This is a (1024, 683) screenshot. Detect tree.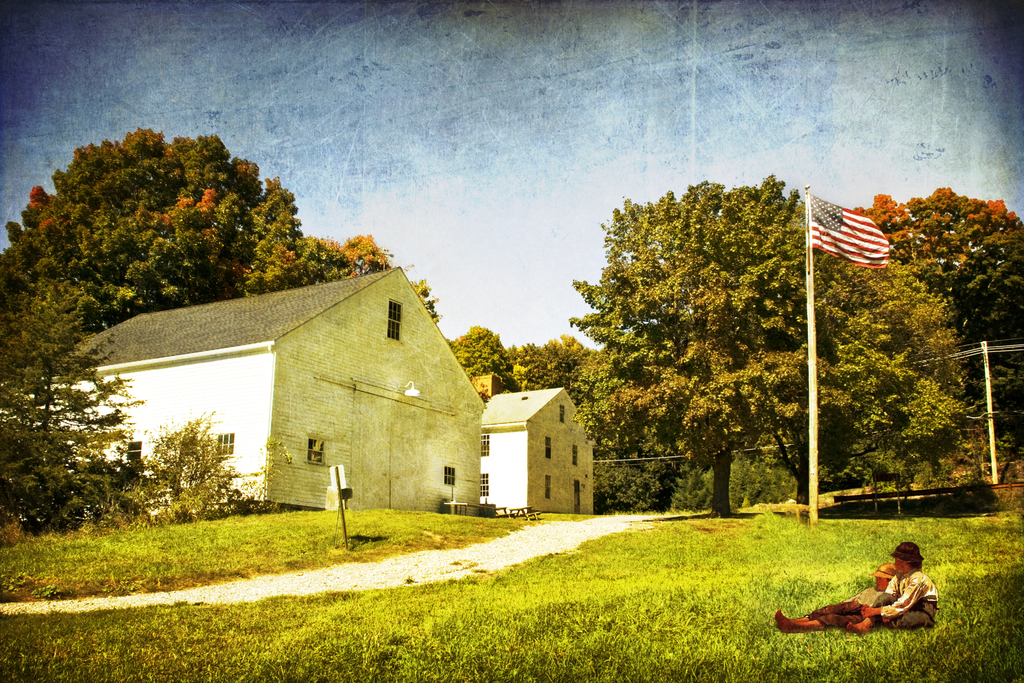
{"x1": 0, "y1": 126, "x2": 445, "y2": 332}.
